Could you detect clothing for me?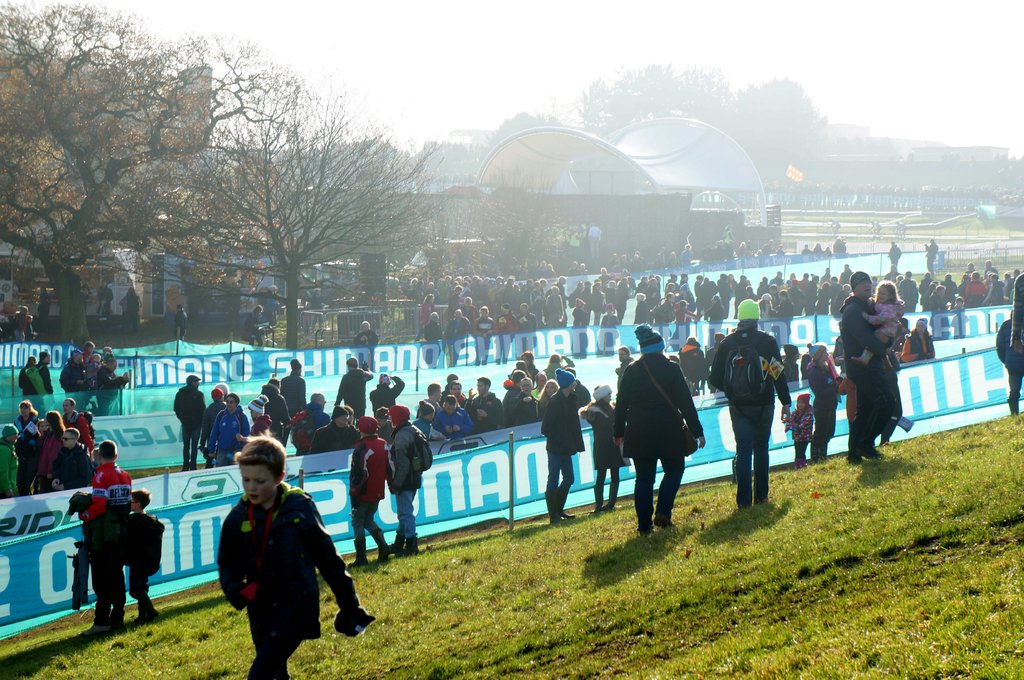
Detection result: 273/363/312/429.
